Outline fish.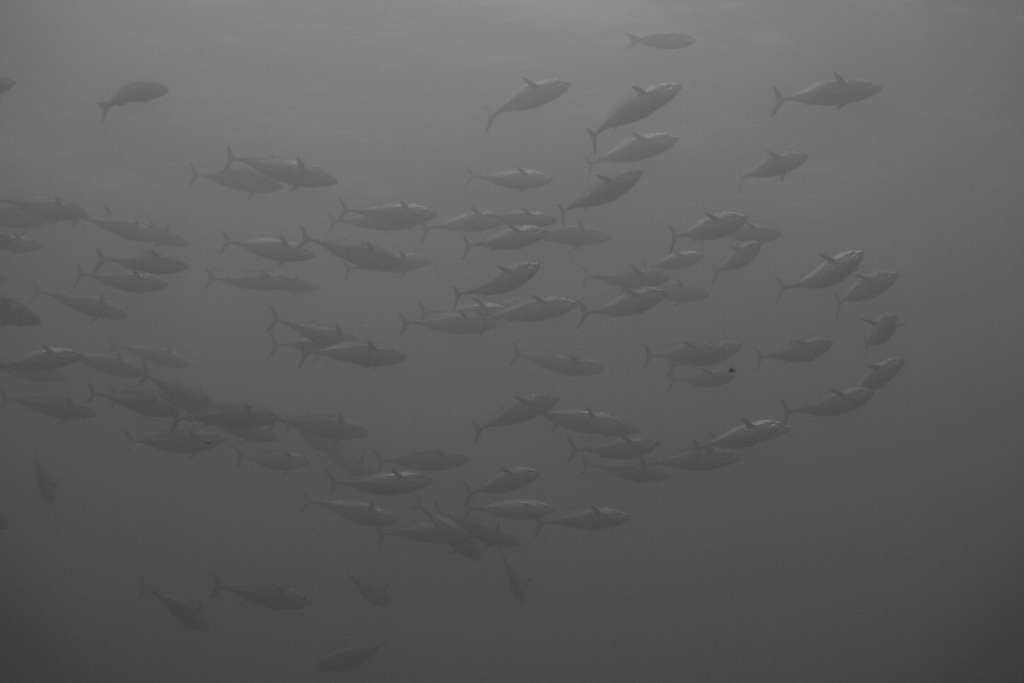
Outline: region(413, 505, 490, 567).
